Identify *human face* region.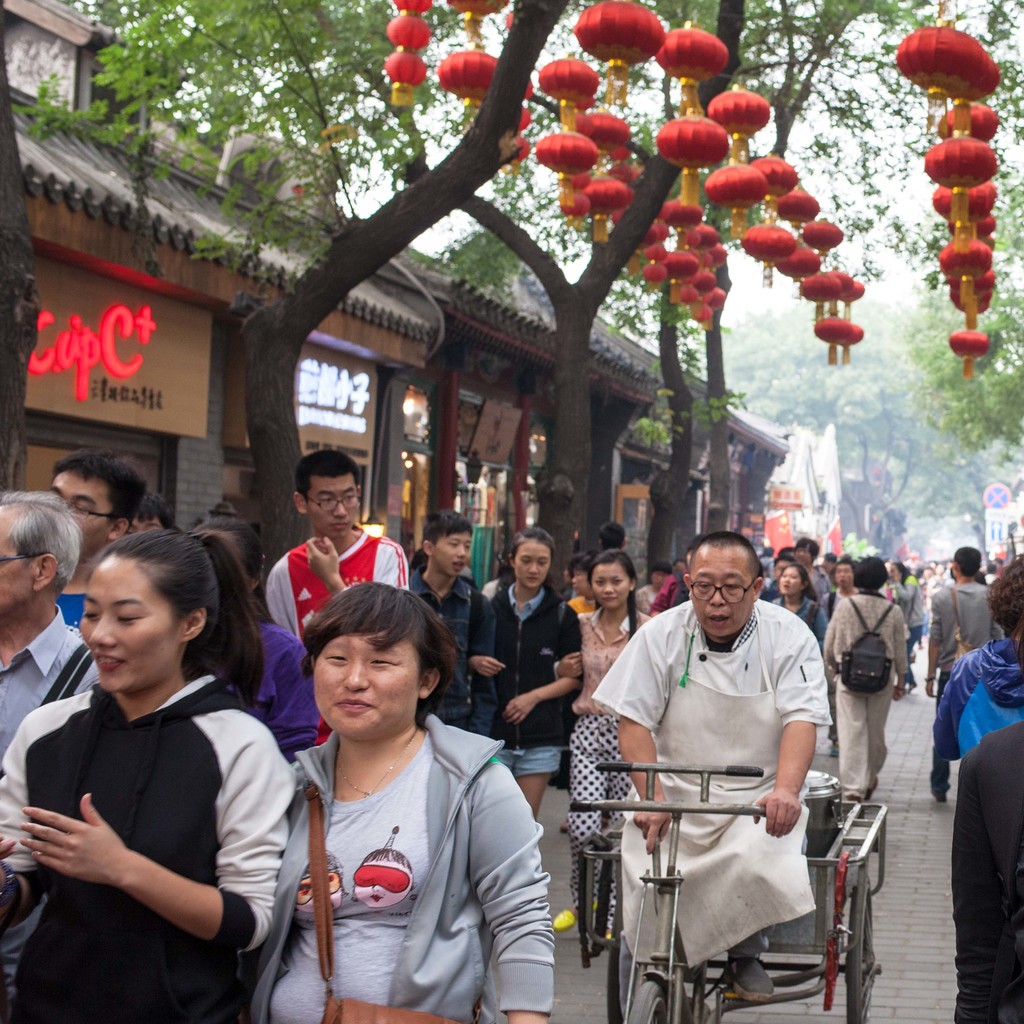
Region: rect(693, 547, 763, 631).
